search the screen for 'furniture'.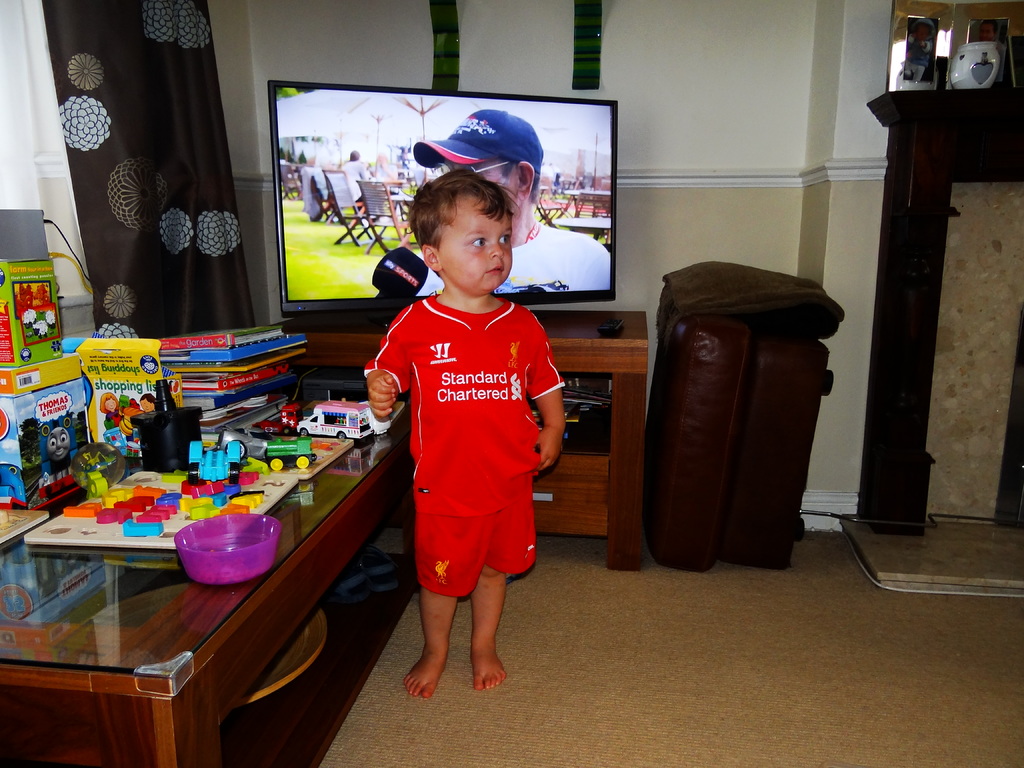
Found at l=0, t=380, r=419, b=767.
